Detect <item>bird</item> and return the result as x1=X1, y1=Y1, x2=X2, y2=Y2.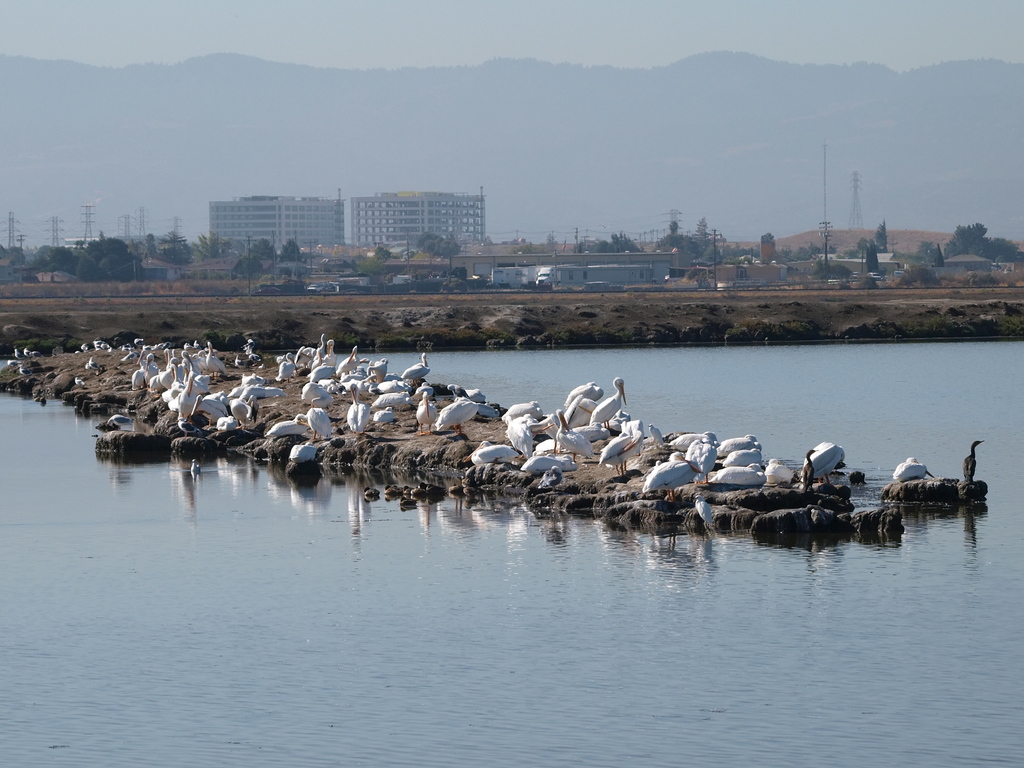
x1=536, y1=466, x2=562, y2=489.
